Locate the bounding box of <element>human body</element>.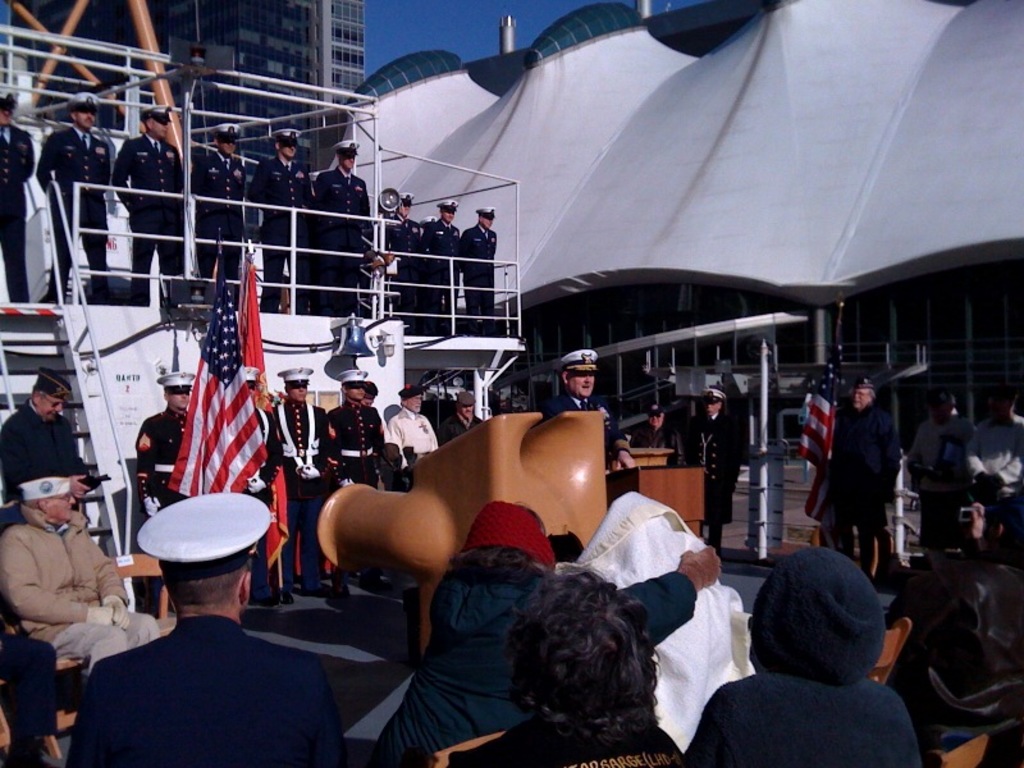
Bounding box: 68 607 348 767.
